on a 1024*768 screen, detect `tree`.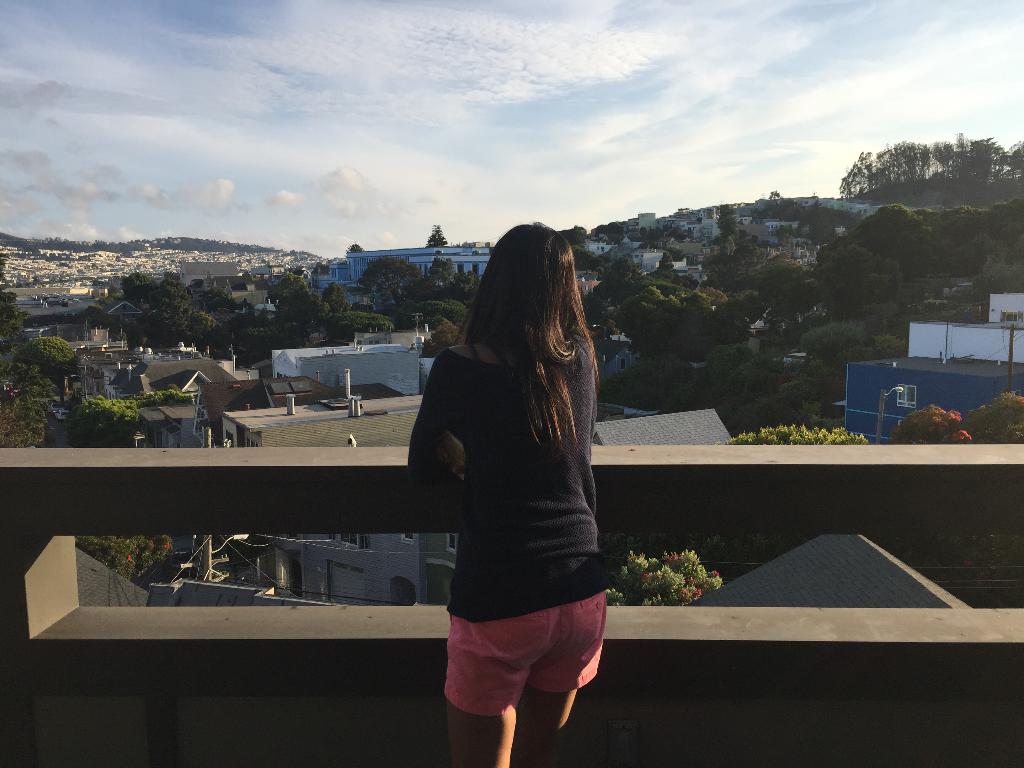
(left=62, top=389, right=140, bottom=447).
